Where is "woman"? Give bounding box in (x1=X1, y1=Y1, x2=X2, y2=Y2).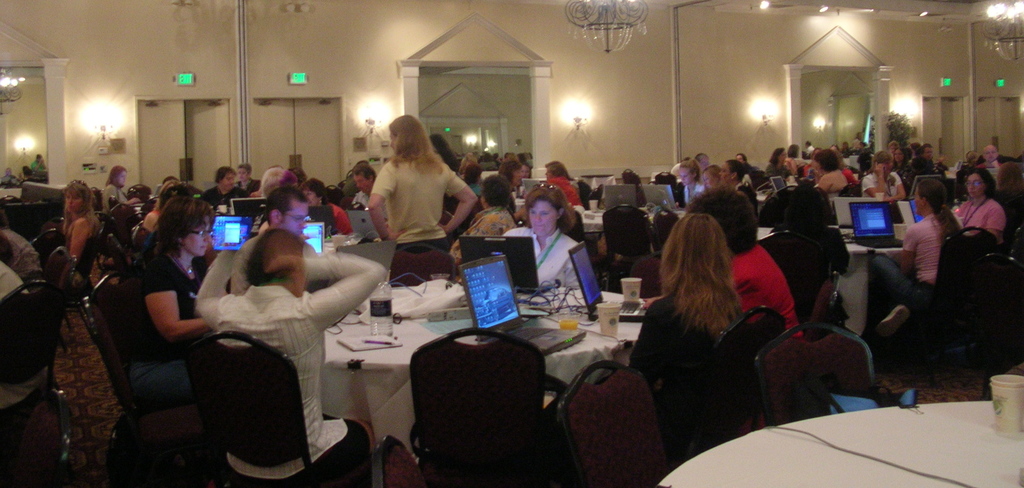
(x1=866, y1=177, x2=967, y2=339).
